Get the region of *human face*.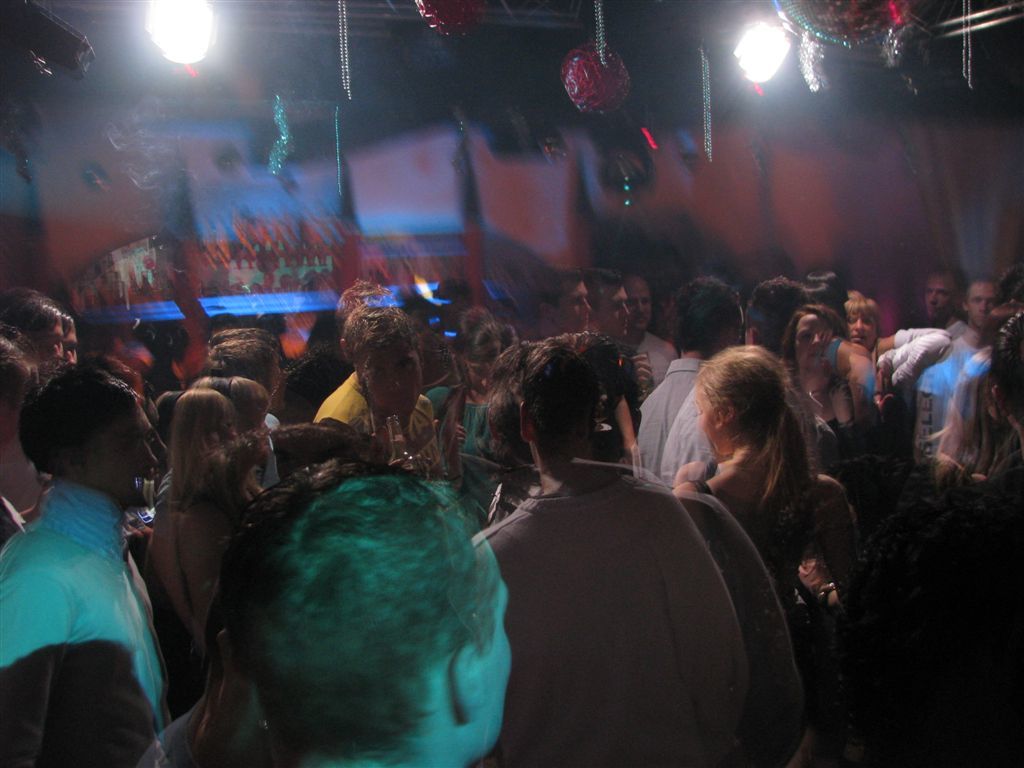
(left=924, top=274, right=959, bottom=322).
